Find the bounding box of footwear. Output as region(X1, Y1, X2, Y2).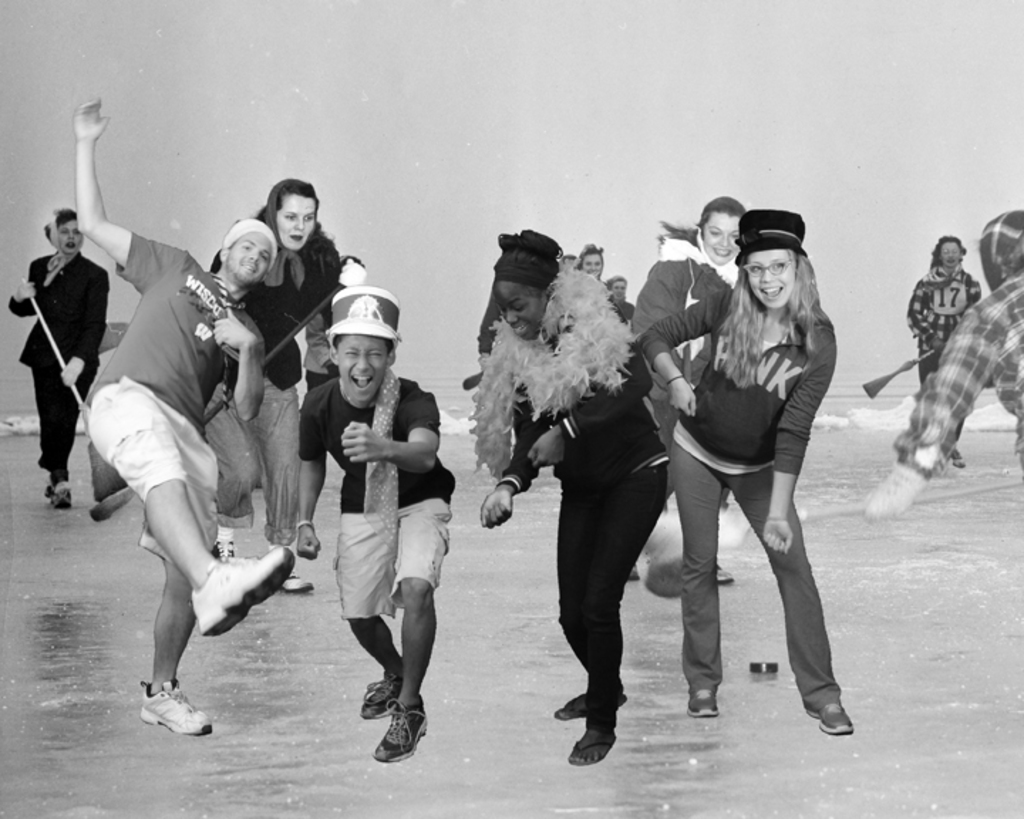
region(195, 543, 297, 640).
